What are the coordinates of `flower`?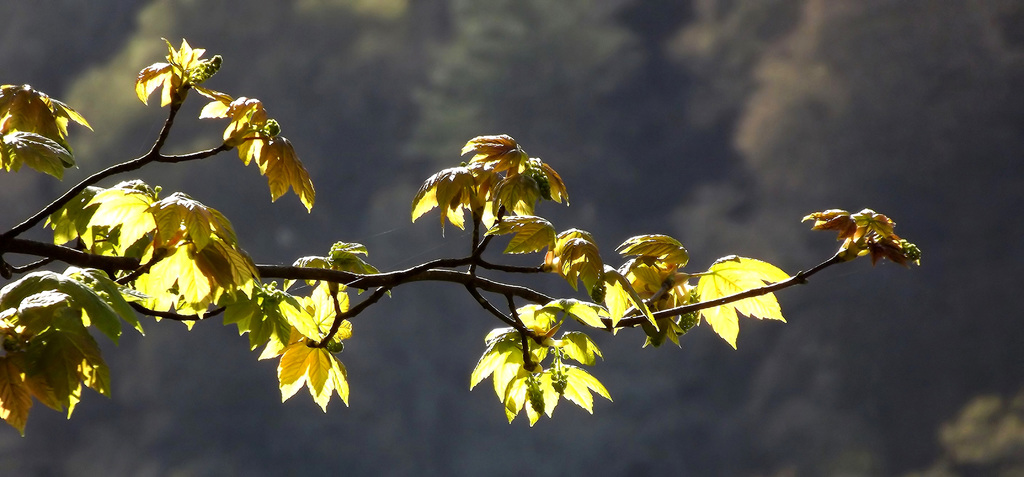
<region>802, 192, 918, 270</region>.
